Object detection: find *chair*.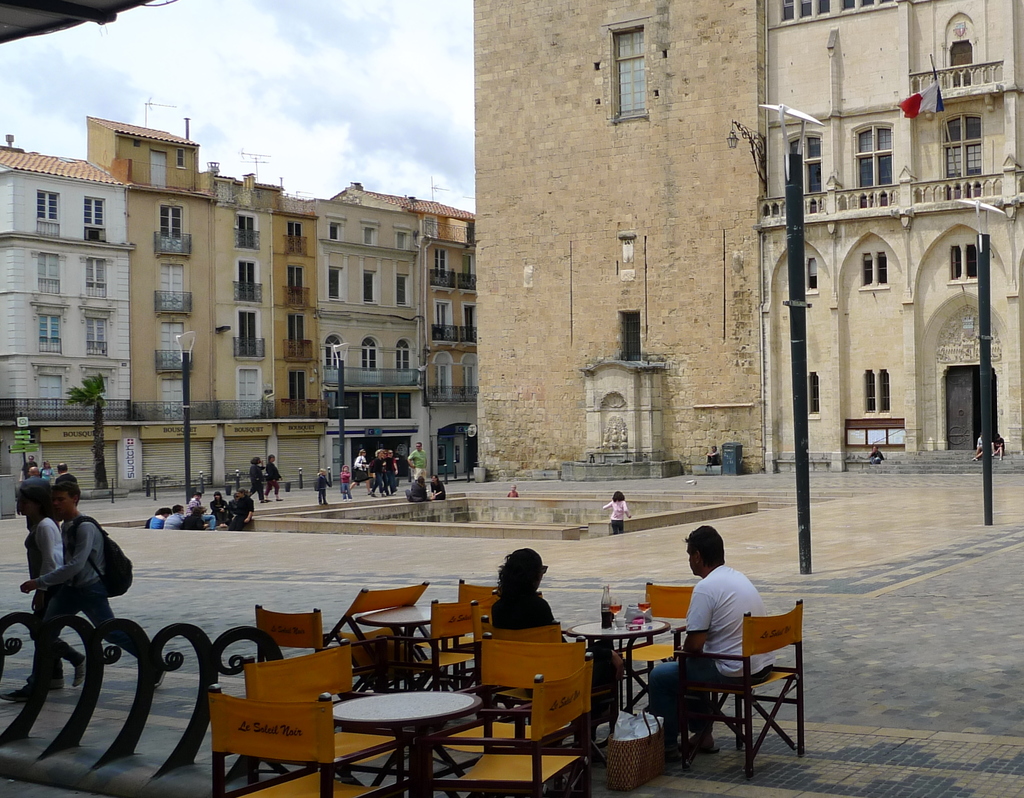
x1=208, y1=680, x2=381, y2=797.
